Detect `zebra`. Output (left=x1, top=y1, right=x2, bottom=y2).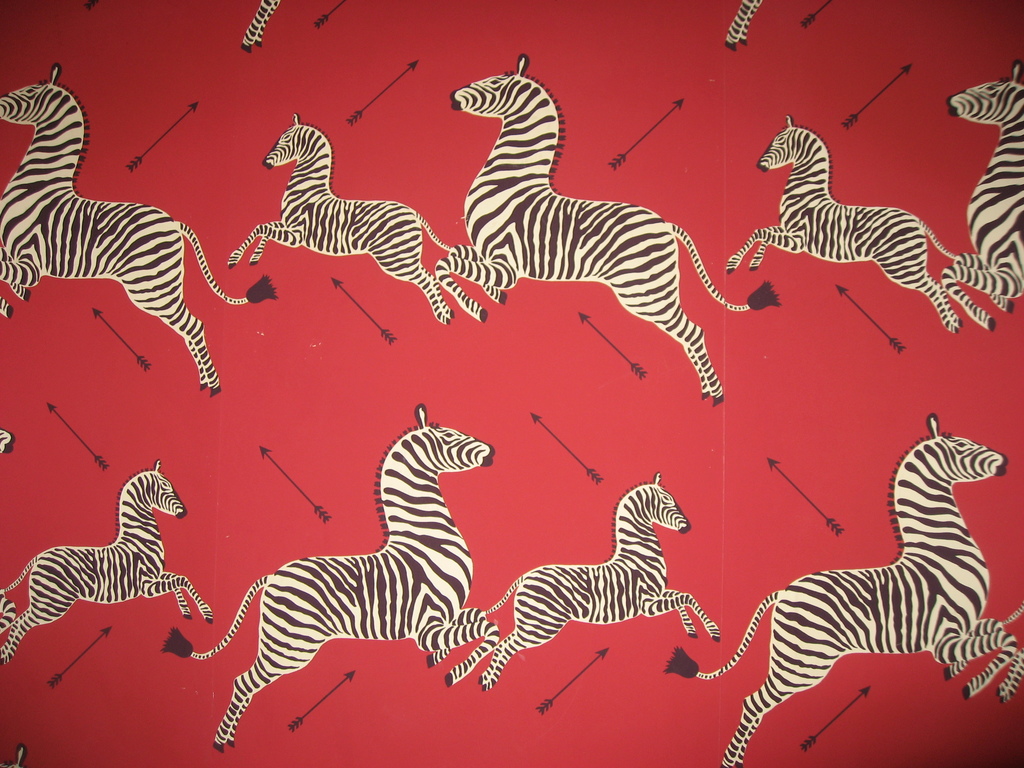
(left=939, top=56, right=1023, bottom=333).
